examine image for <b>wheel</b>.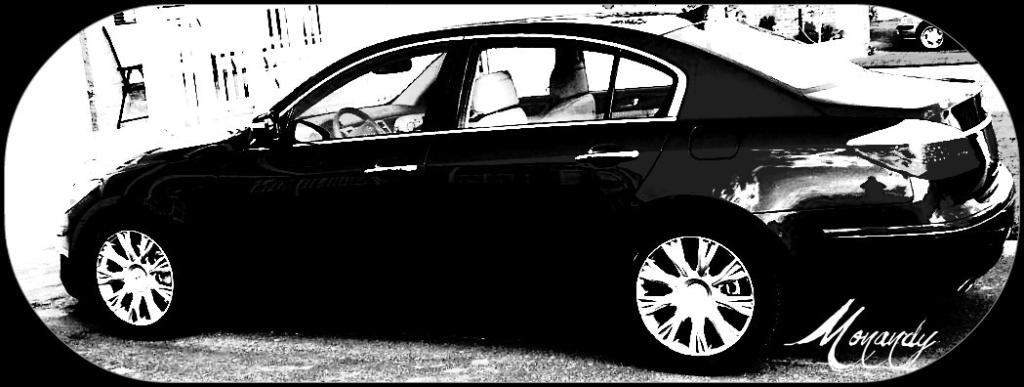
Examination result: 334 107 387 136.
